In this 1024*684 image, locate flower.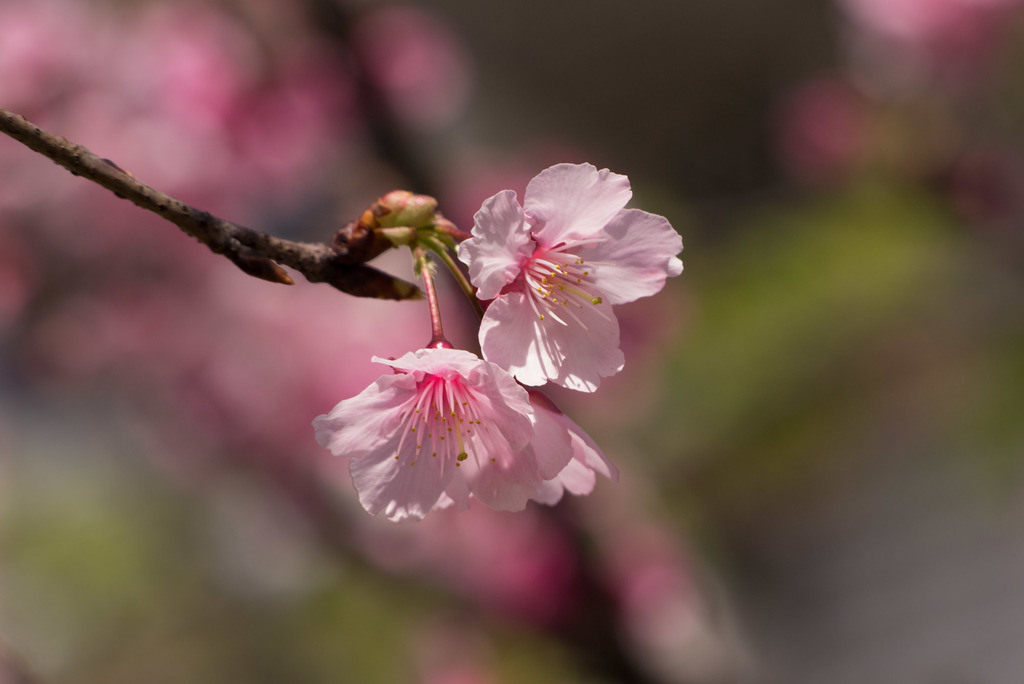
Bounding box: <box>315,336,612,525</box>.
